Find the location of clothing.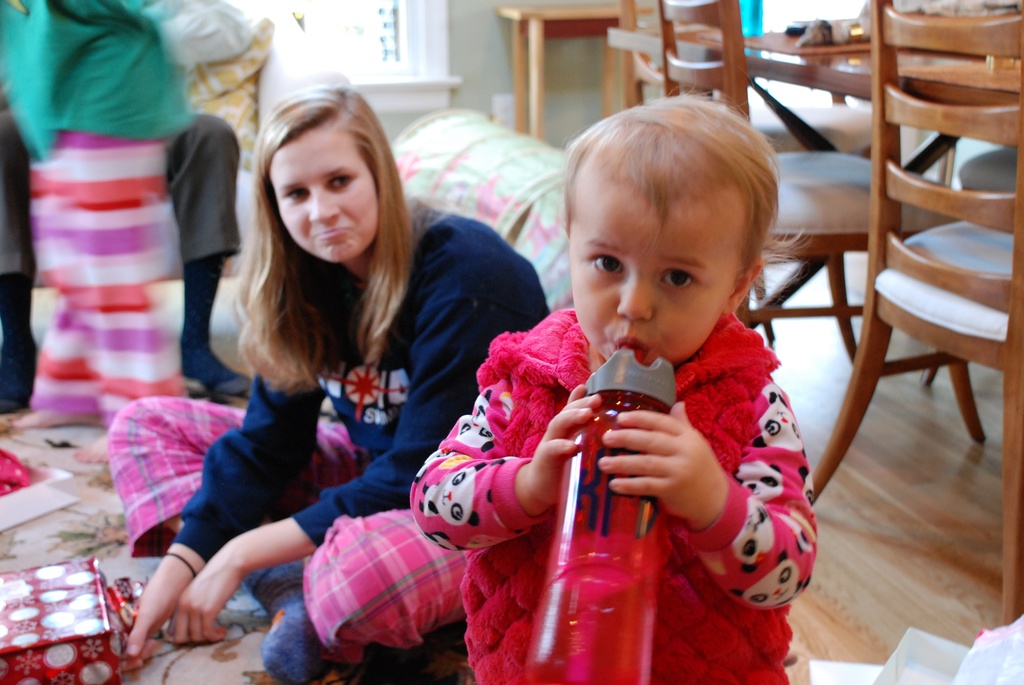
Location: pyautogui.locateOnScreen(171, 0, 280, 155).
